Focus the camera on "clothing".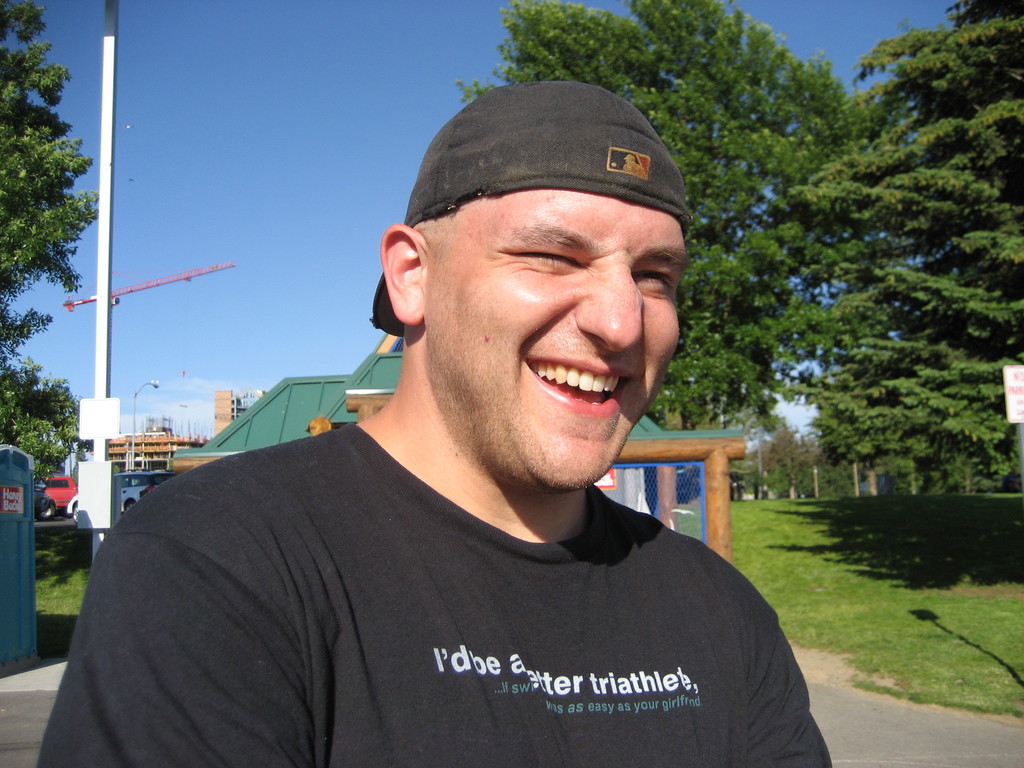
Focus region: [left=37, top=419, right=833, bottom=767].
